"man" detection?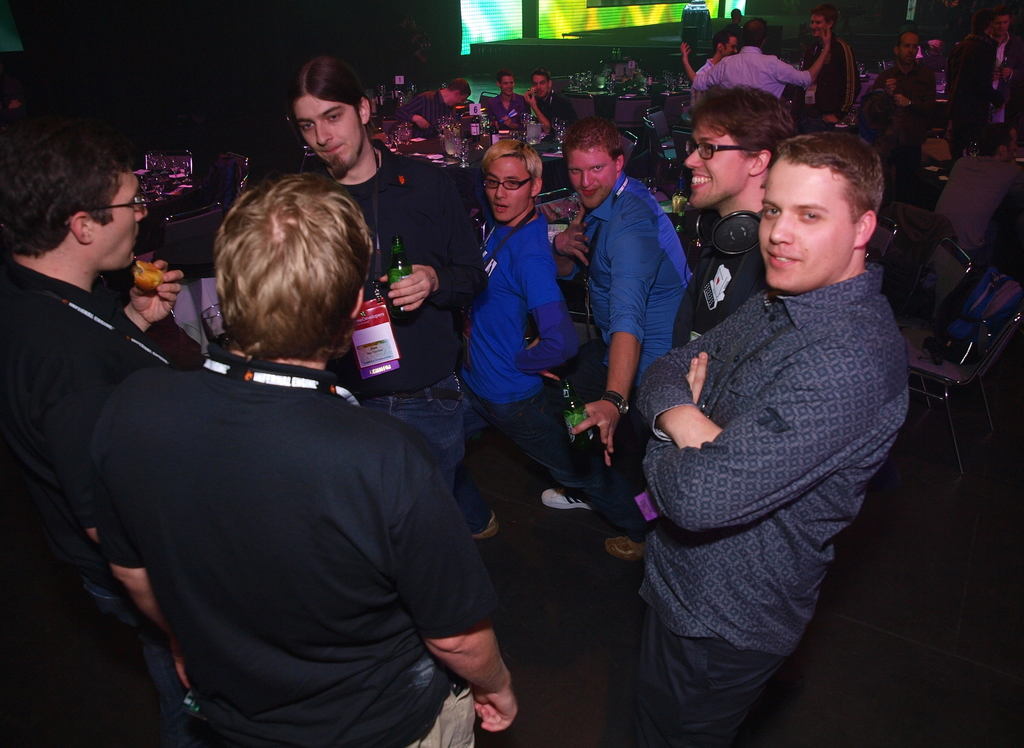
pyautogui.locateOnScreen(797, 6, 865, 129)
